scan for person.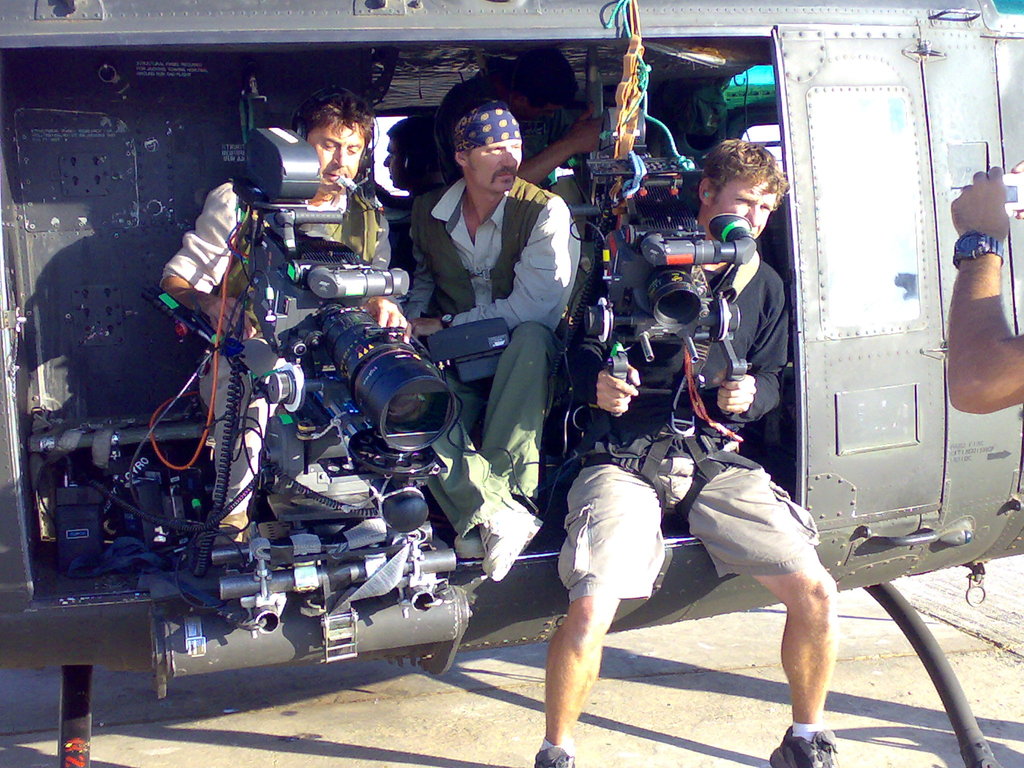
Scan result: (x1=545, y1=264, x2=826, y2=764).
